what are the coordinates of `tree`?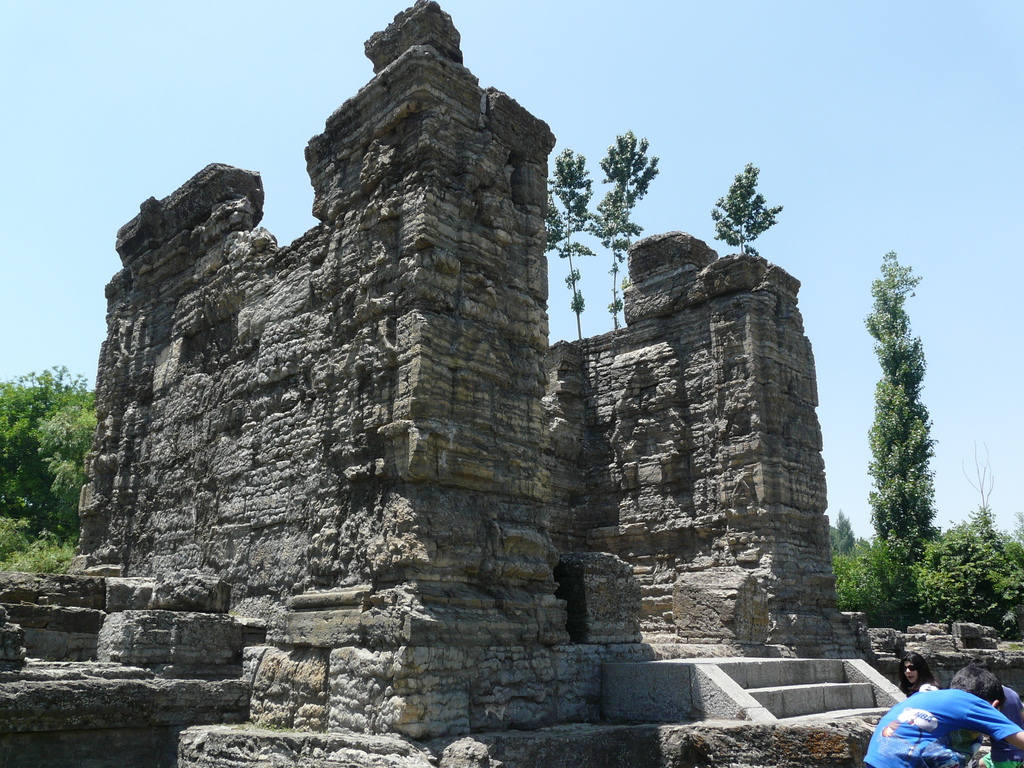
x1=712 y1=155 x2=788 y2=257.
